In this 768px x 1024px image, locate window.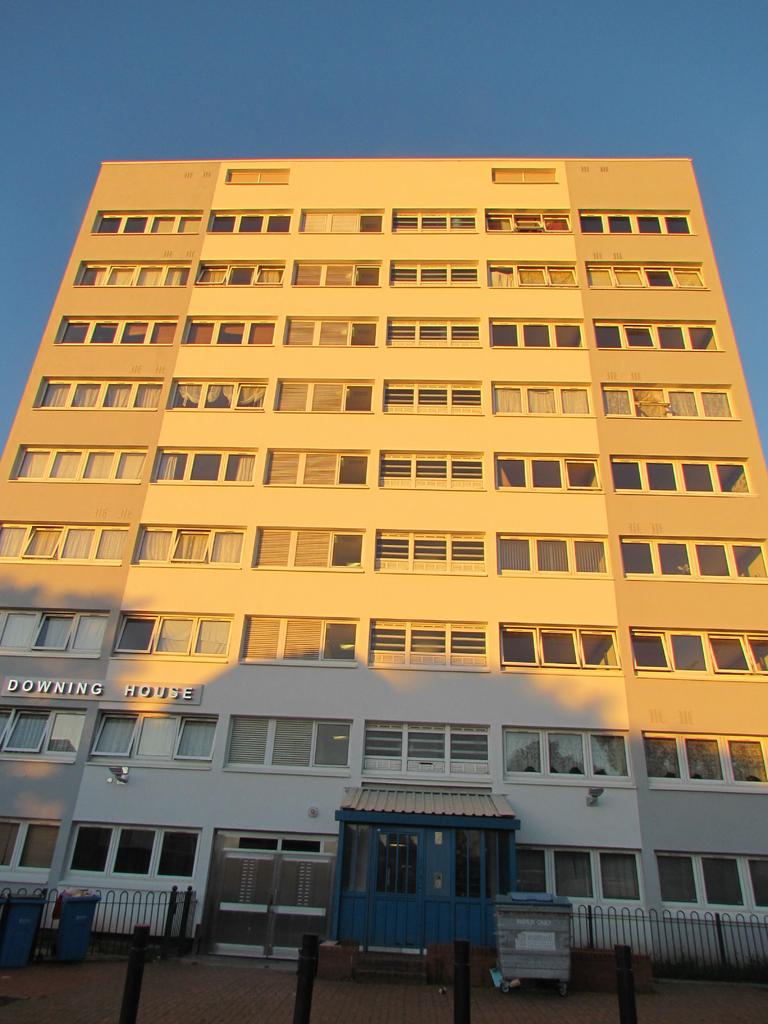
Bounding box: 491, 260, 518, 285.
